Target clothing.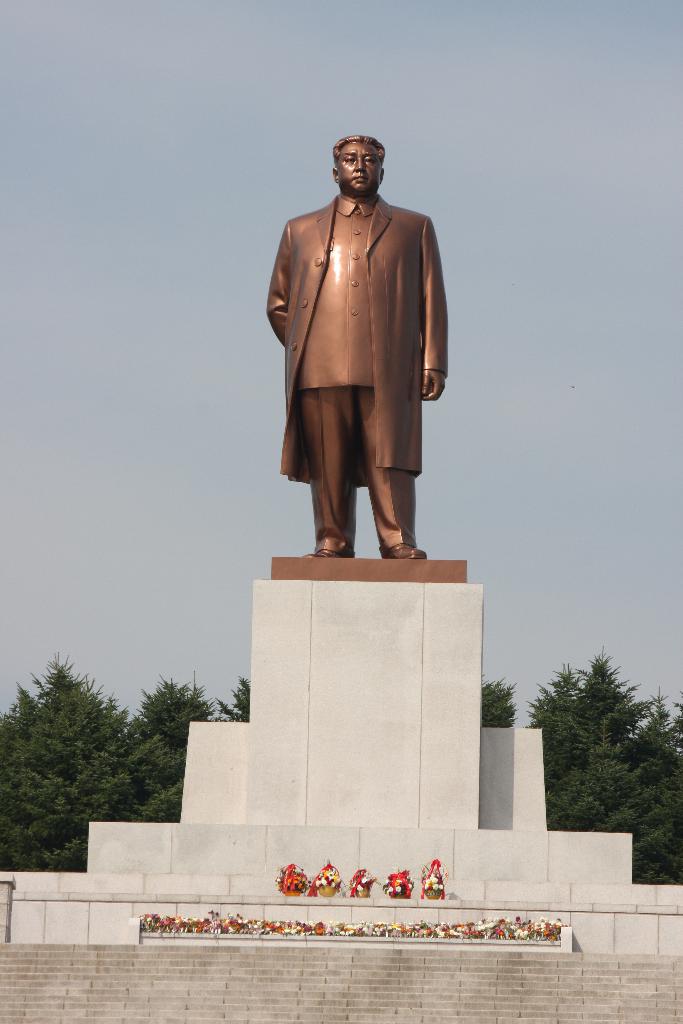
Target region: 261, 171, 458, 556.
